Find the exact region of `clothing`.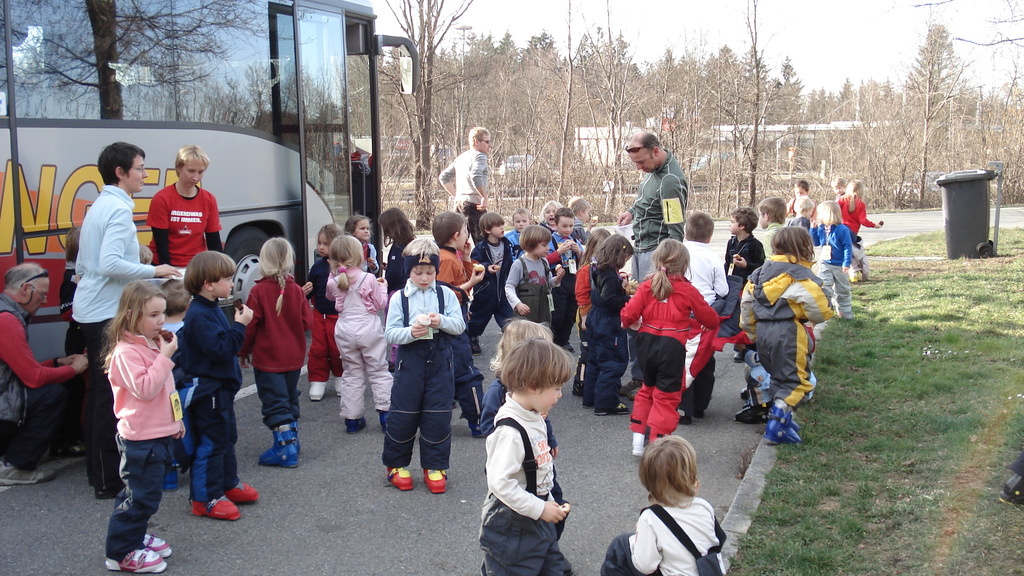
Exact region: region(724, 235, 764, 282).
